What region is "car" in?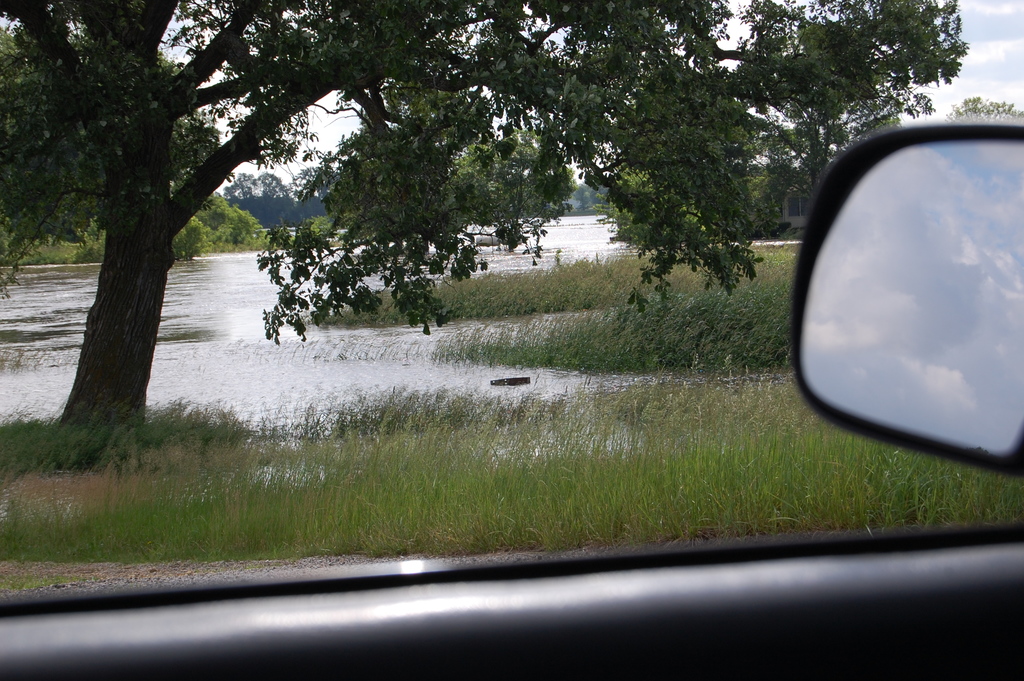
x1=0 y1=112 x2=1023 y2=680.
